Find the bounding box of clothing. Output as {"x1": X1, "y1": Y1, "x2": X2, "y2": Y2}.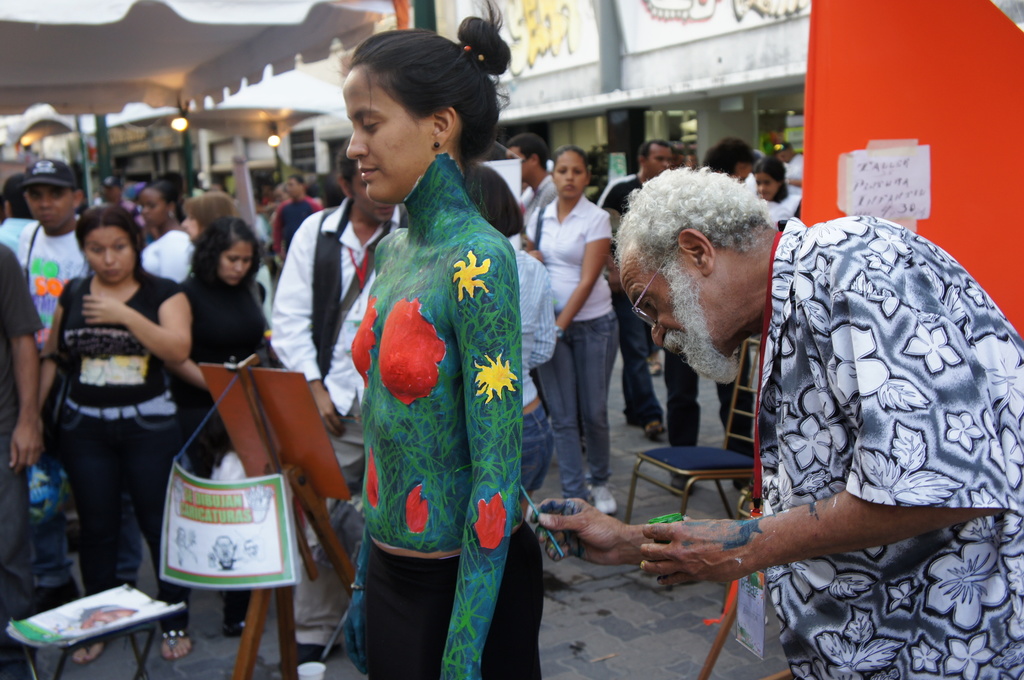
{"x1": 355, "y1": 153, "x2": 540, "y2": 679}.
